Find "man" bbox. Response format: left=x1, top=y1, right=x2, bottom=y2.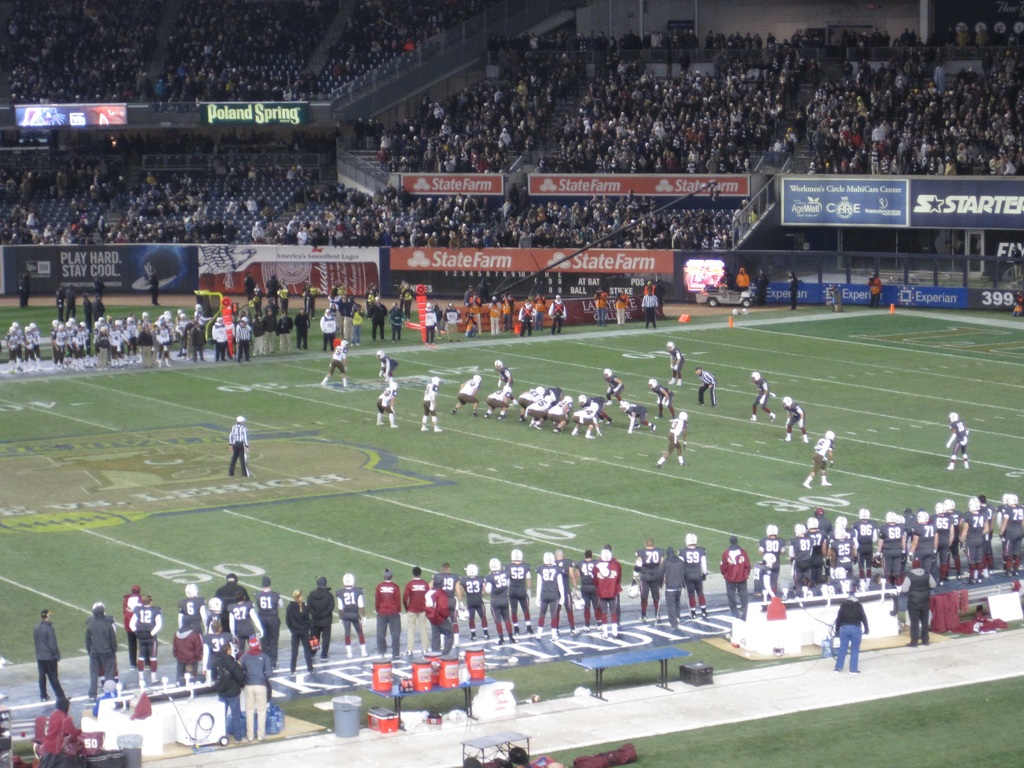
left=946, top=413, right=970, bottom=471.
